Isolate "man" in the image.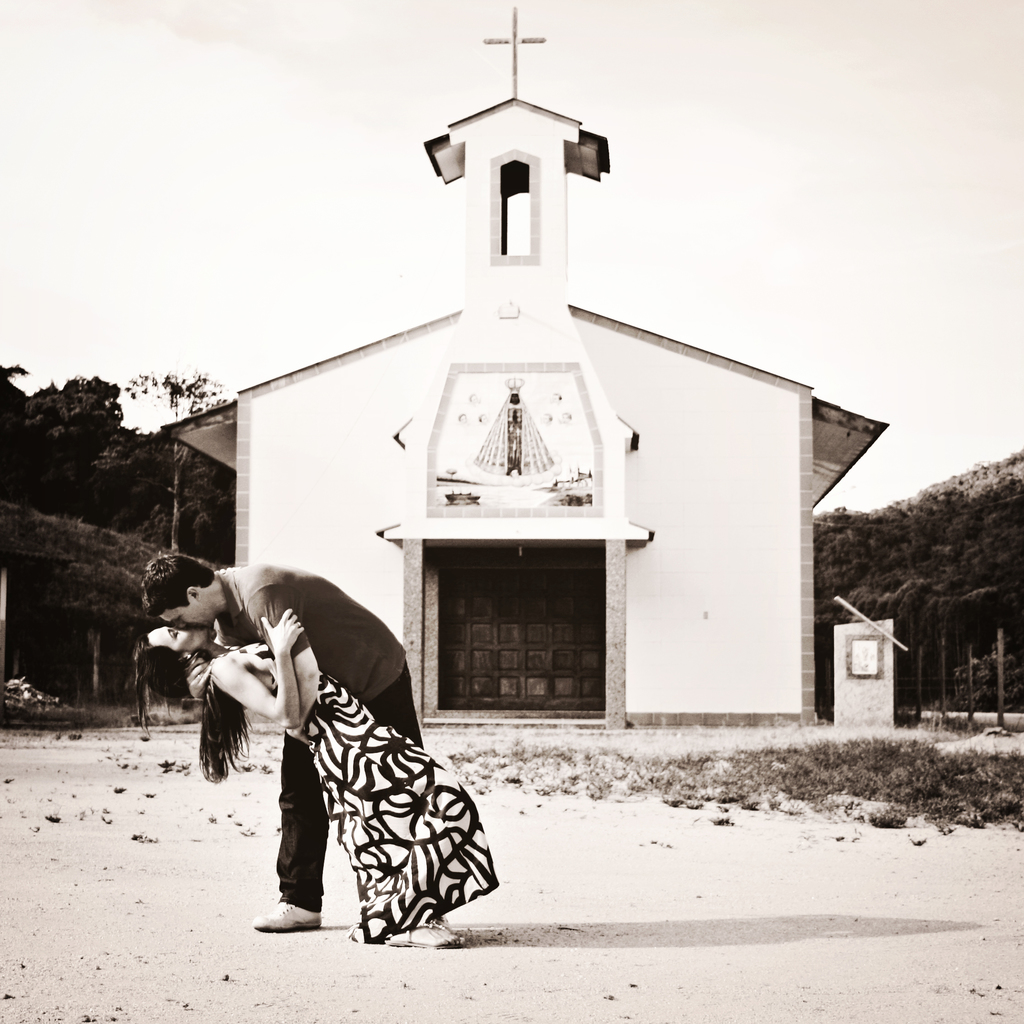
Isolated region: pyautogui.locateOnScreen(141, 549, 427, 931).
